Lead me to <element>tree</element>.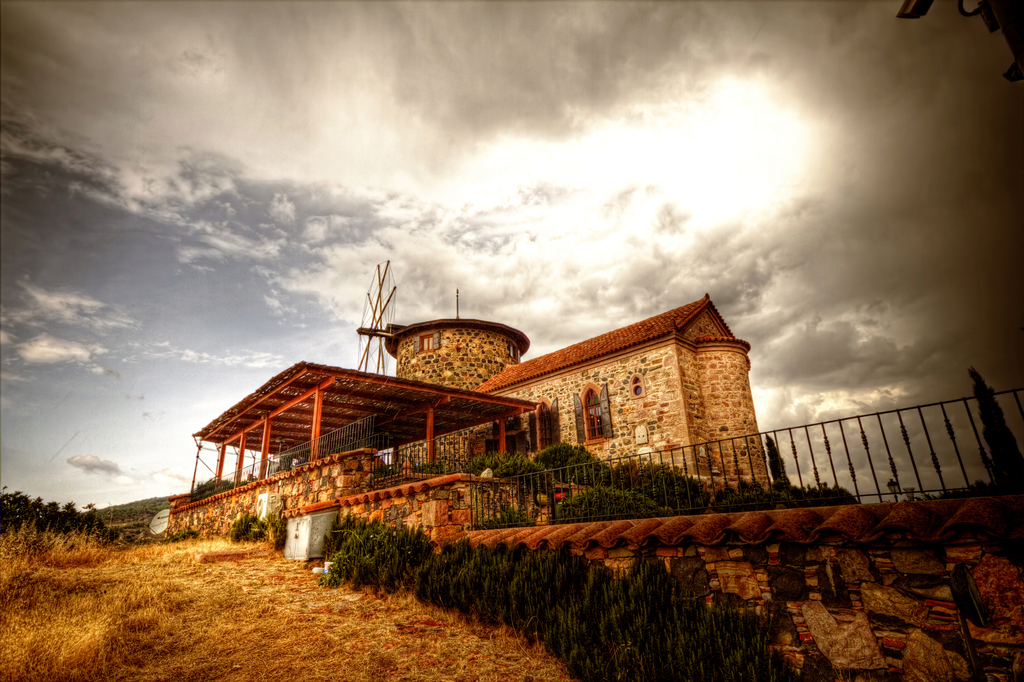
Lead to locate(193, 469, 241, 494).
